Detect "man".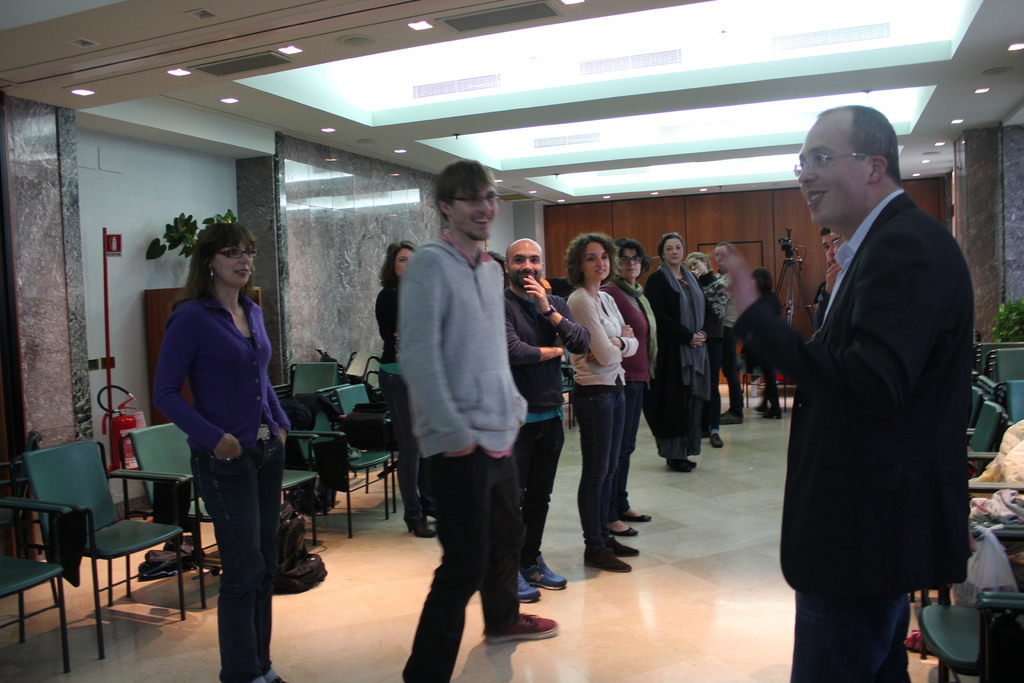
Detected at left=761, top=95, right=991, bottom=673.
